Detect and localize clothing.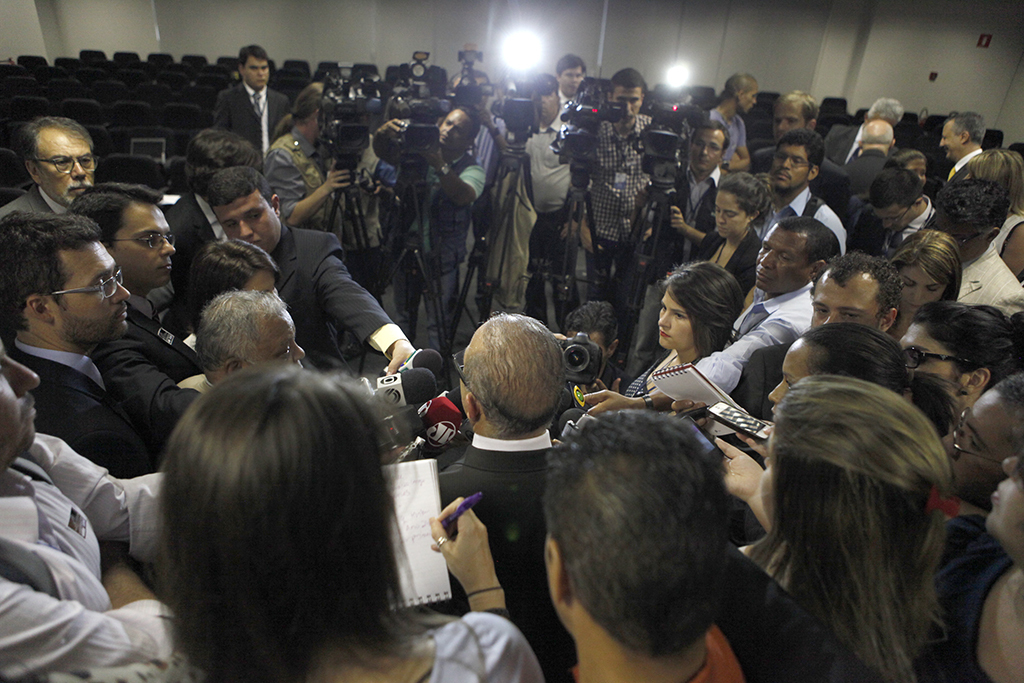
Localized at crop(443, 439, 565, 667).
